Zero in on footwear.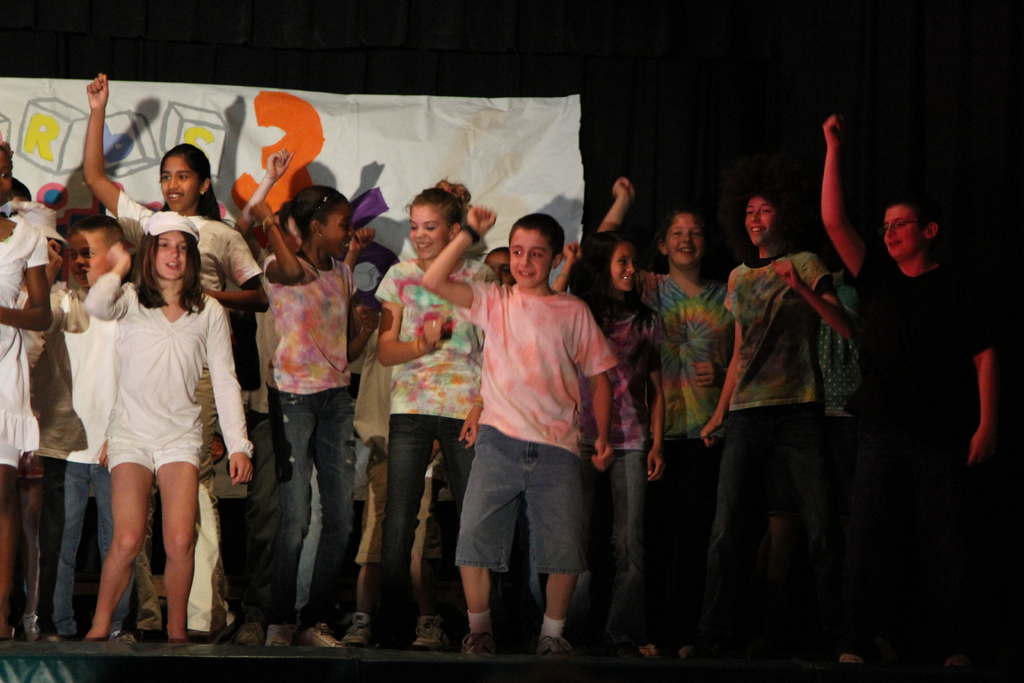
Zeroed in: 531/630/584/659.
